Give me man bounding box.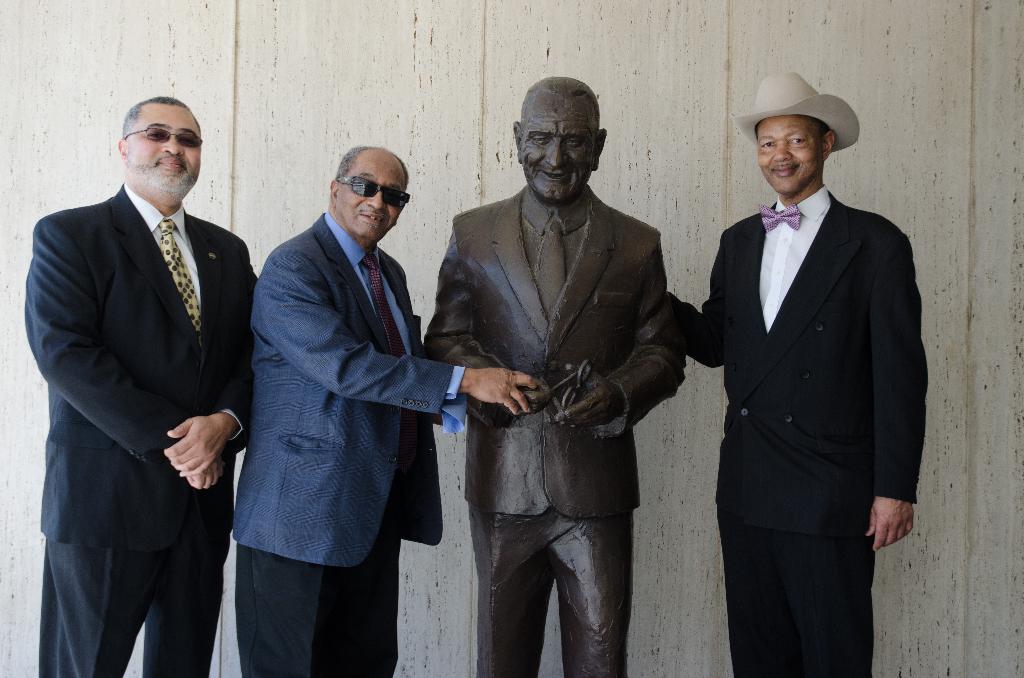
bbox=[674, 63, 935, 677].
